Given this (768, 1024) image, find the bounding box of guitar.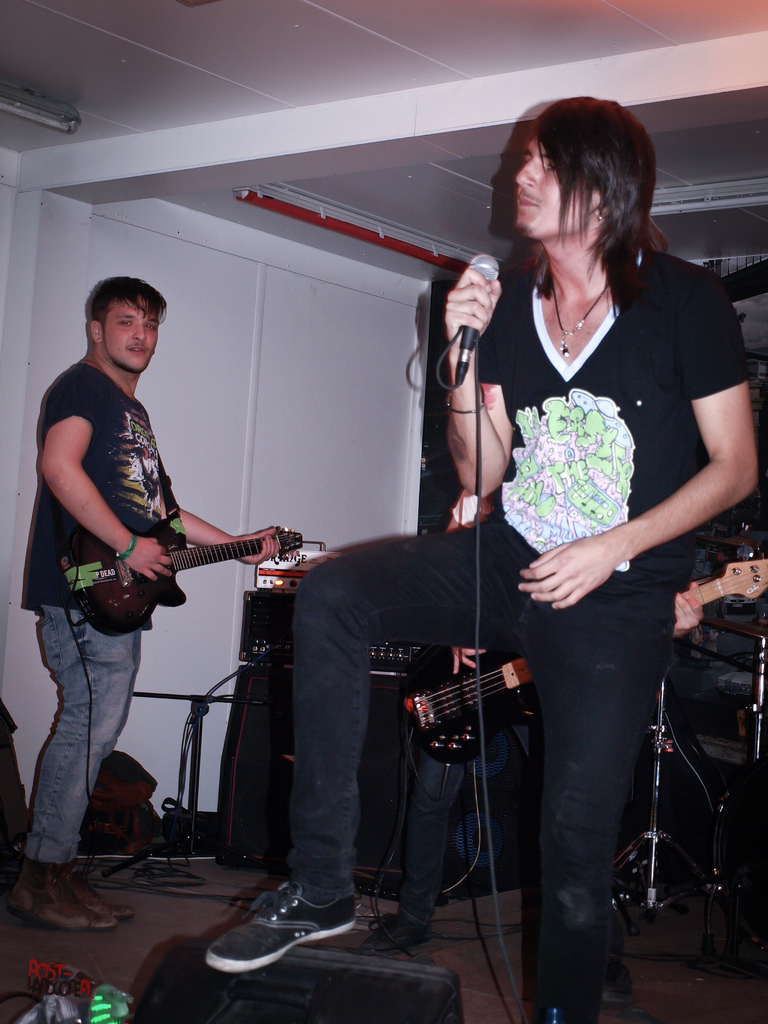
region(401, 561, 767, 757).
